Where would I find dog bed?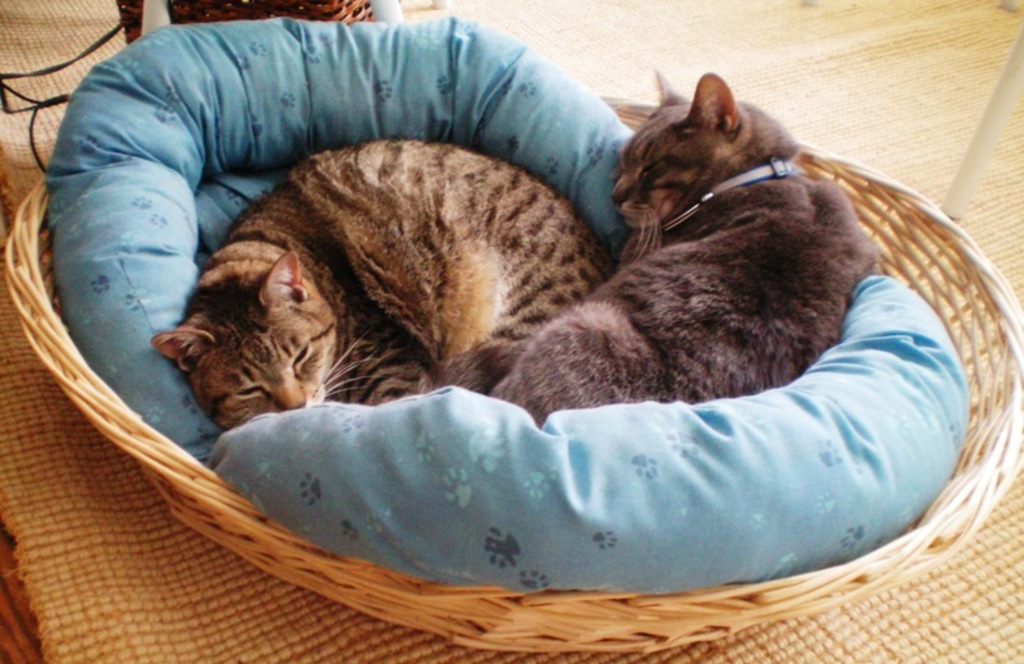
At x1=44, y1=14, x2=969, y2=596.
